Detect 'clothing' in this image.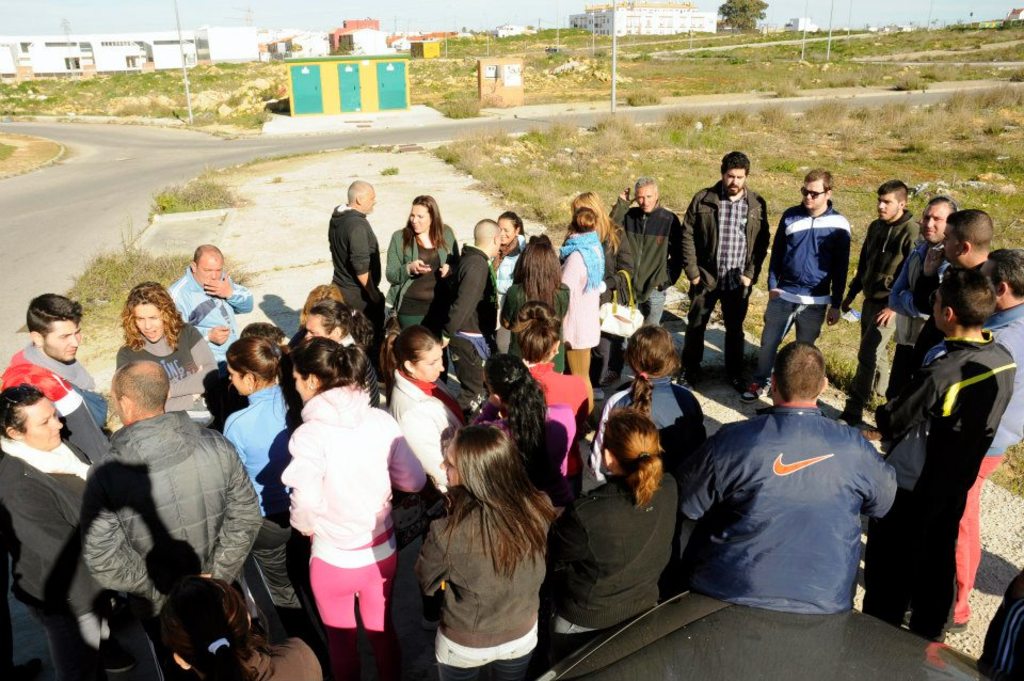
Detection: [495,235,531,337].
